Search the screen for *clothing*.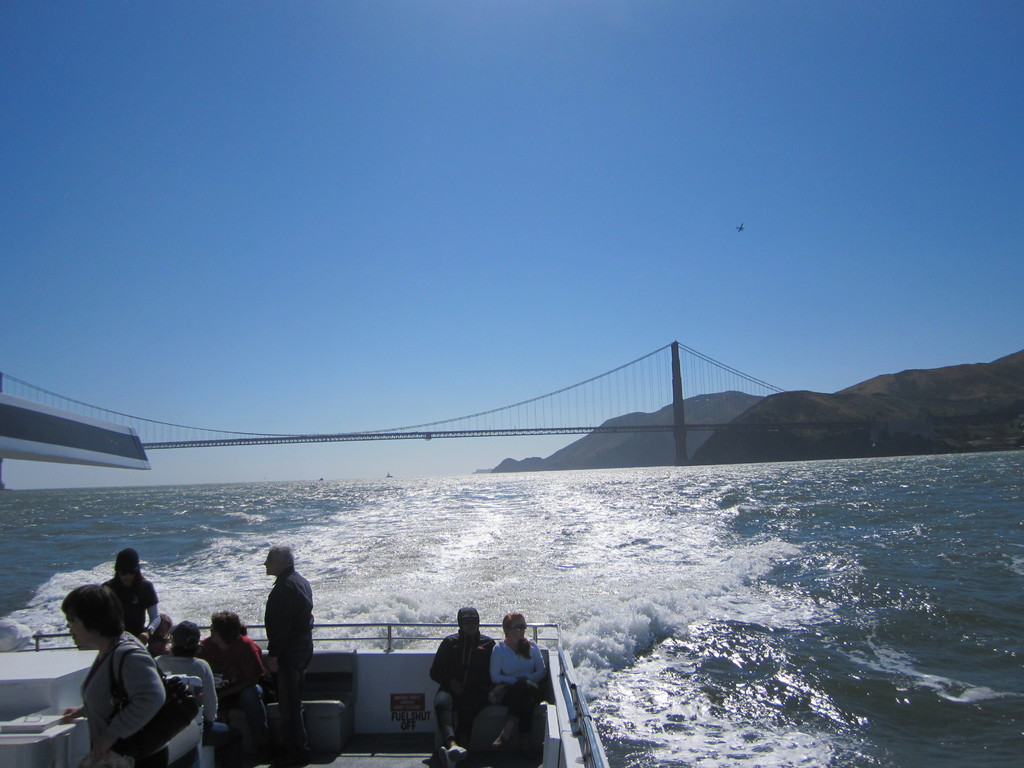
Found at [left=103, top=576, right=163, bottom=627].
